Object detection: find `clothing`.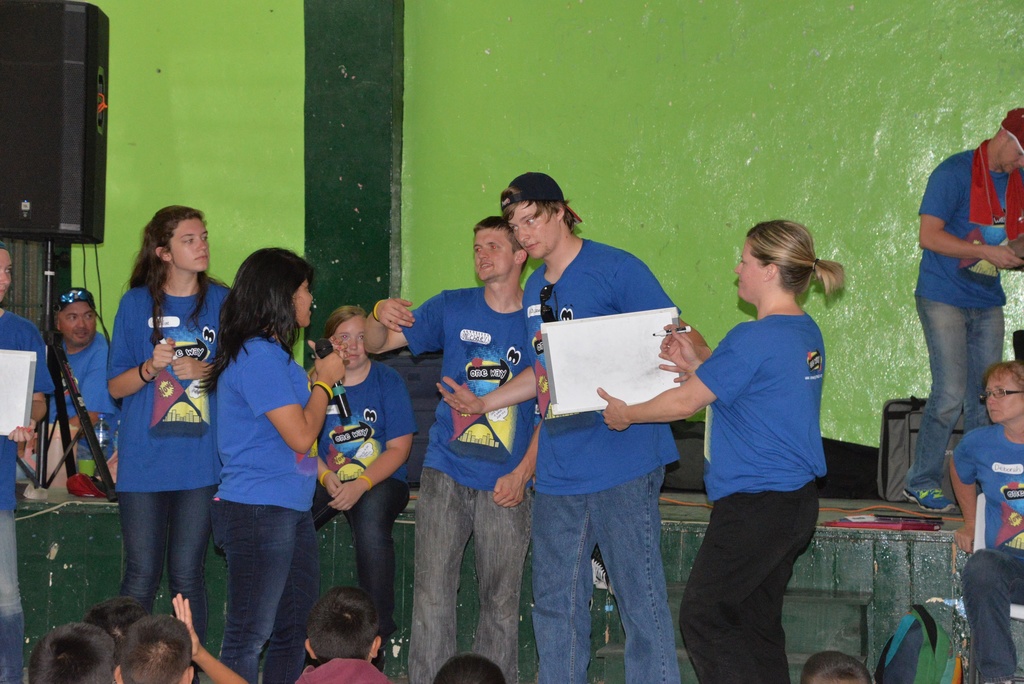
bbox=[104, 484, 199, 665].
